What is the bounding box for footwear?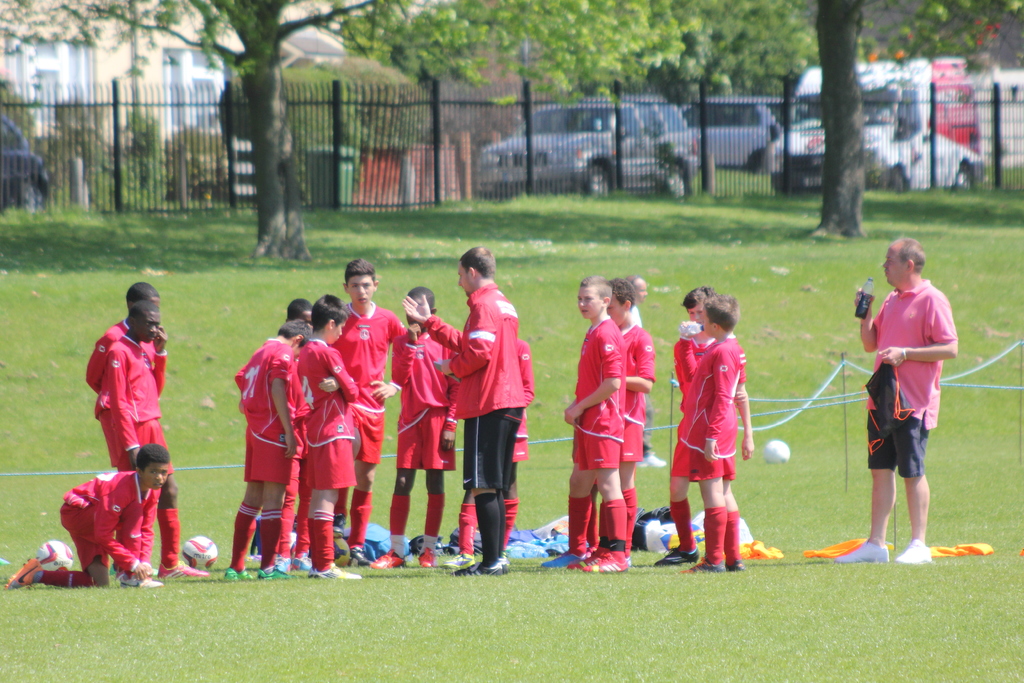
left=333, top=515, right=348, bottom=539.
